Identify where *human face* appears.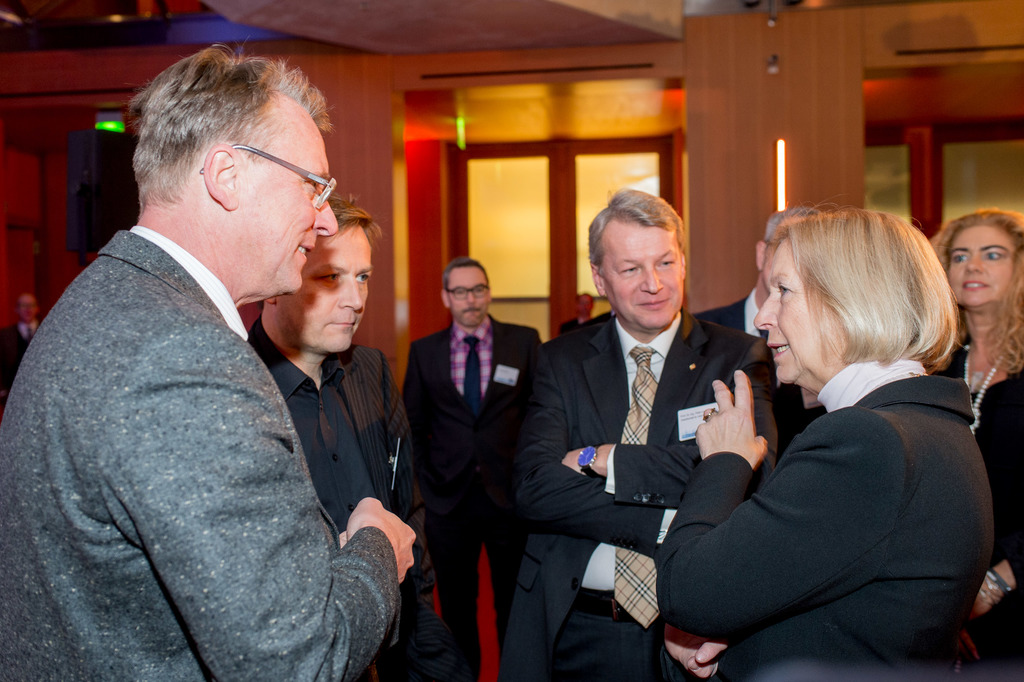
Appears at 609/226/680/330.
